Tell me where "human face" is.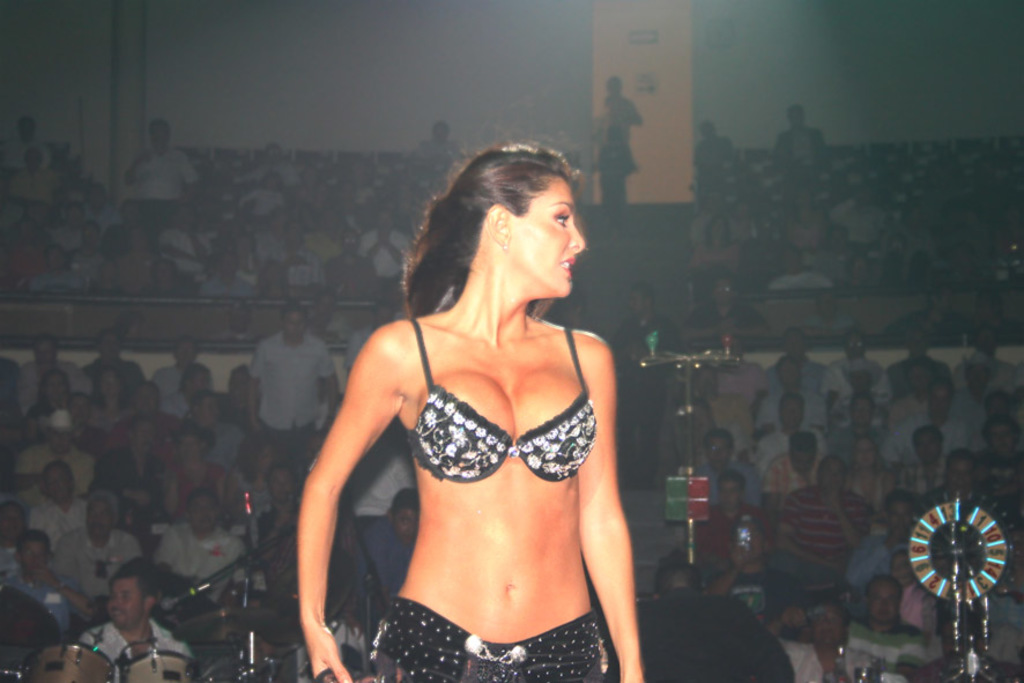
"human face" is at l=281, t=309, r=310, b=340.
